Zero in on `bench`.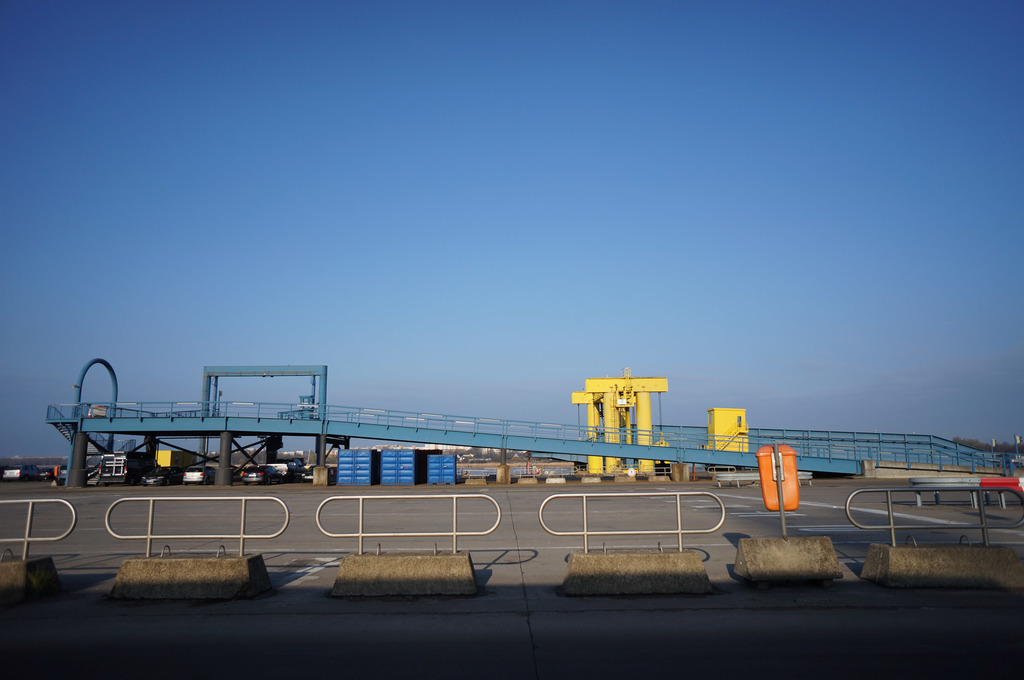
Zeroed in: 0/488/100/604.
